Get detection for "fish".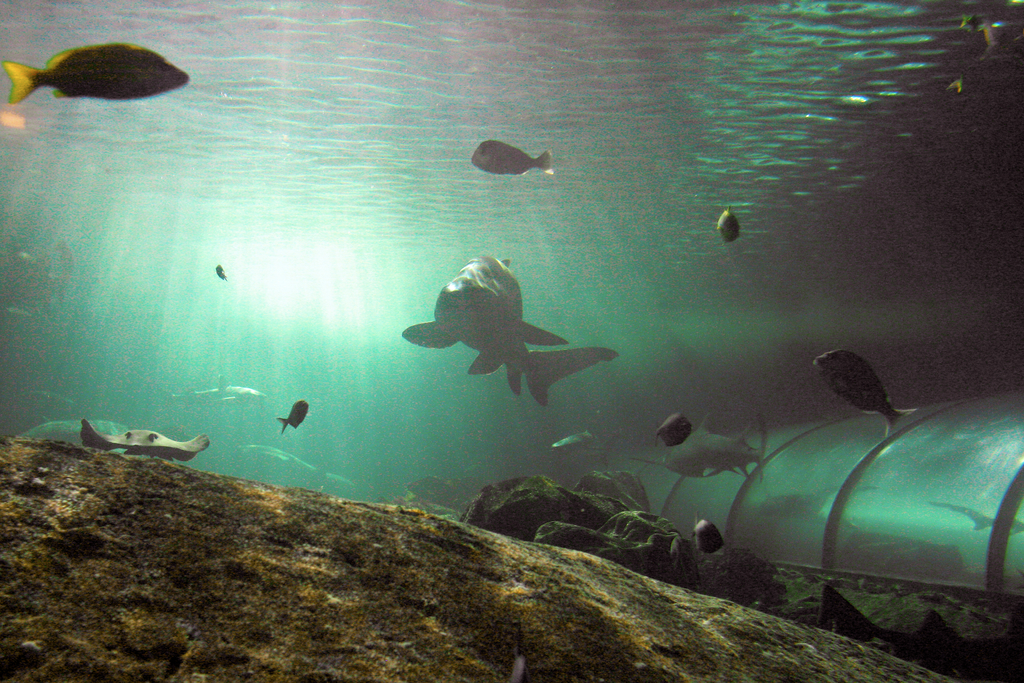
Detection: (243, 446, 351, 492).
